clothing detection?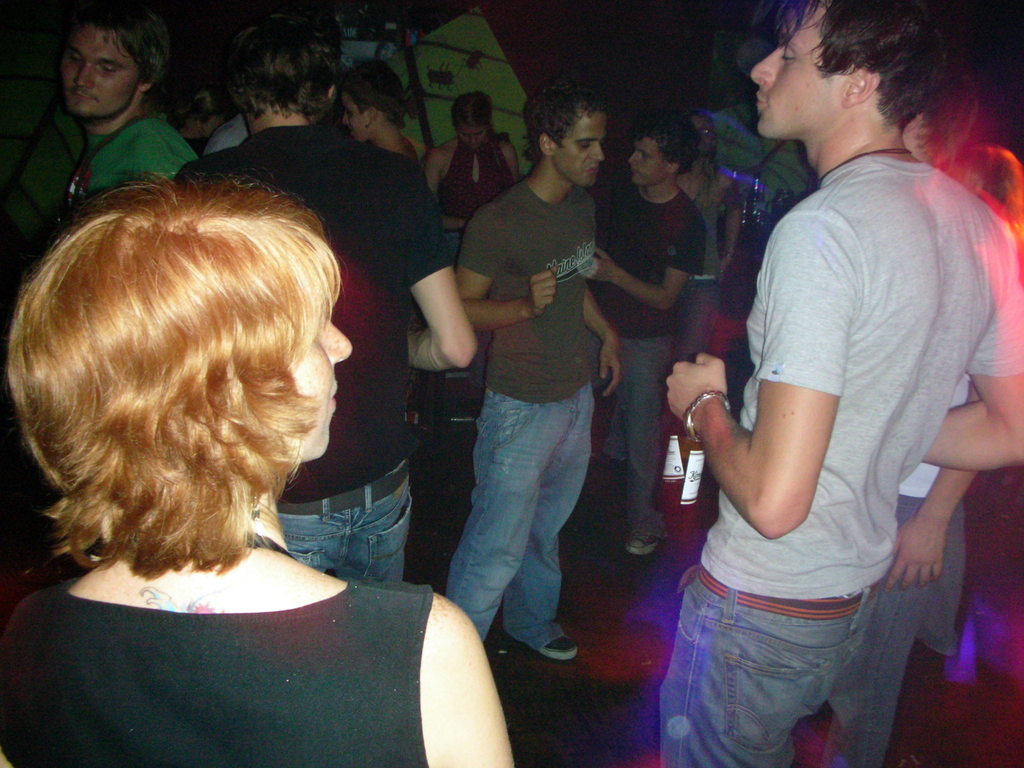
(left=589, top=179, right=705, bottom=536)
